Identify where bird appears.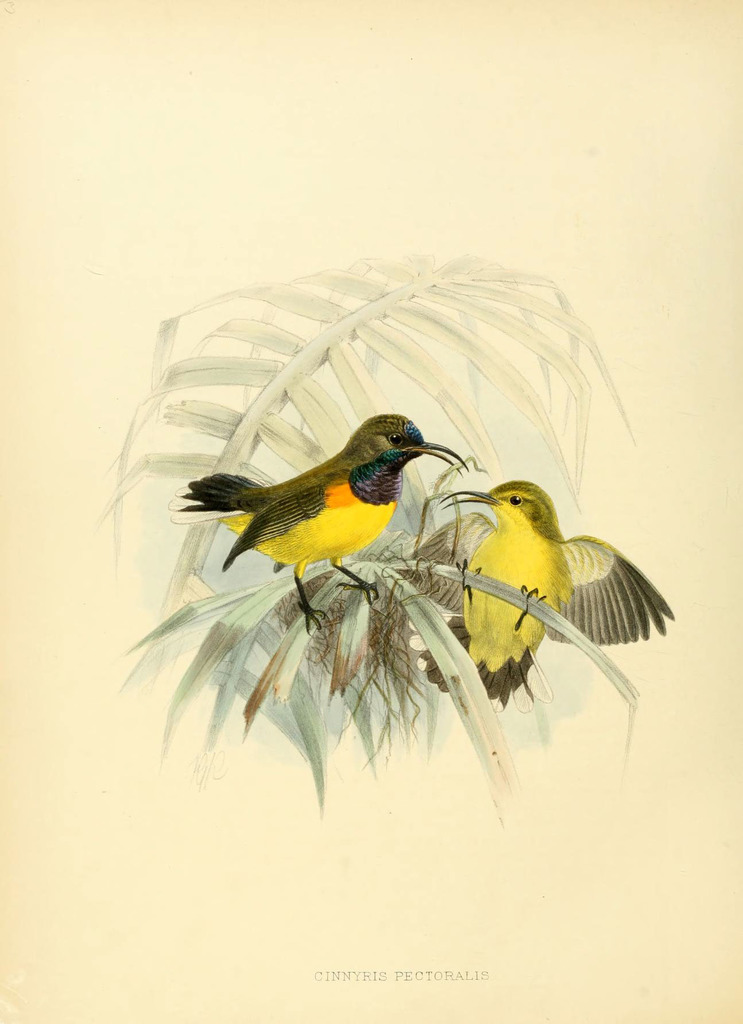
Appears at detection(410, 475, 670, 714).
